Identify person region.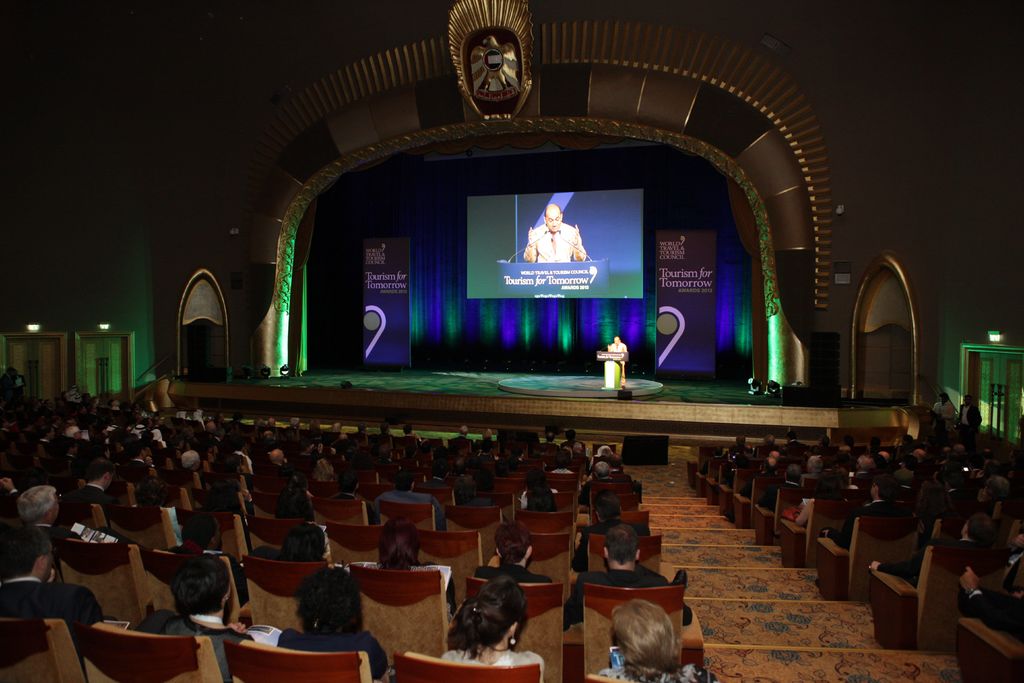
Region: <box>398,422,422,442</box>.
